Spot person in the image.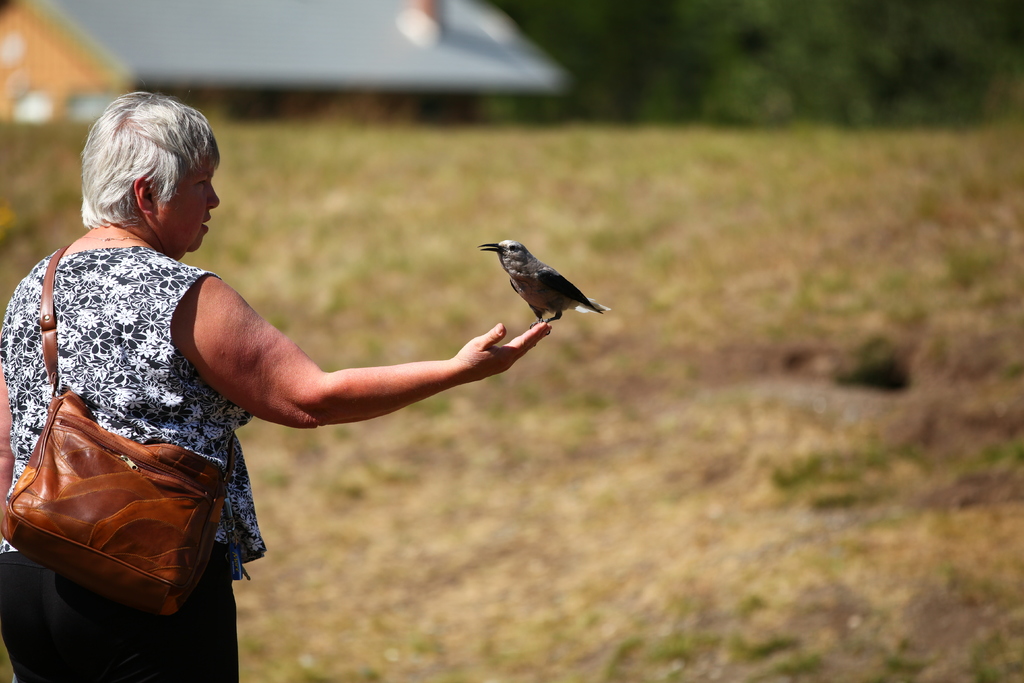
person found at bbox=(56, 132, 511, 665).
